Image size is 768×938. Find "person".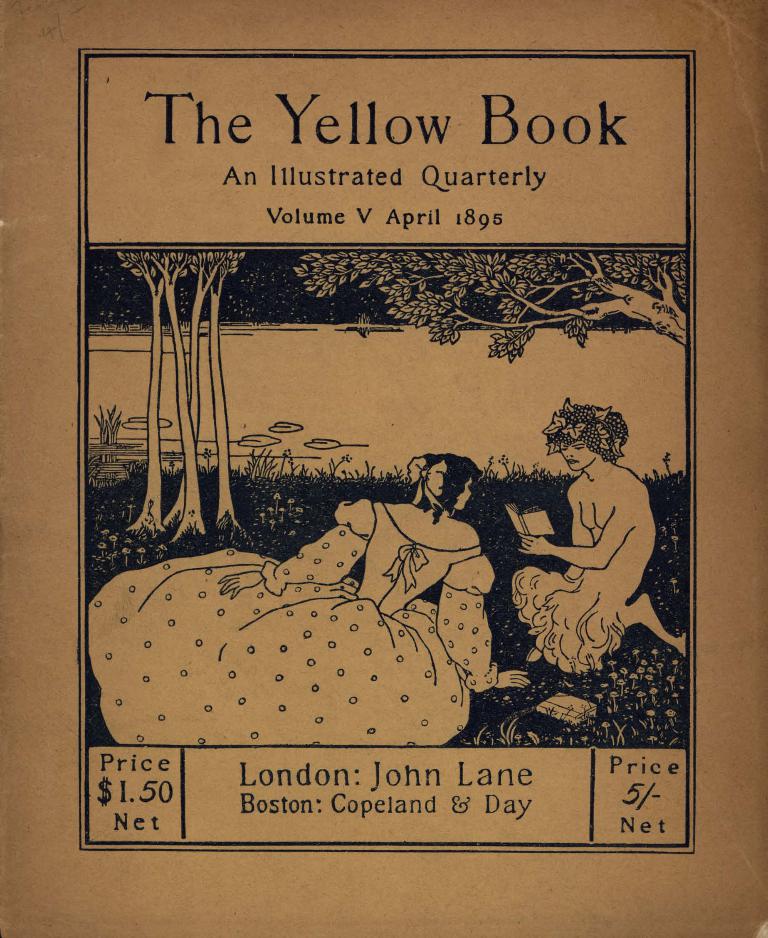
detection(92, 447, 534, 747).
